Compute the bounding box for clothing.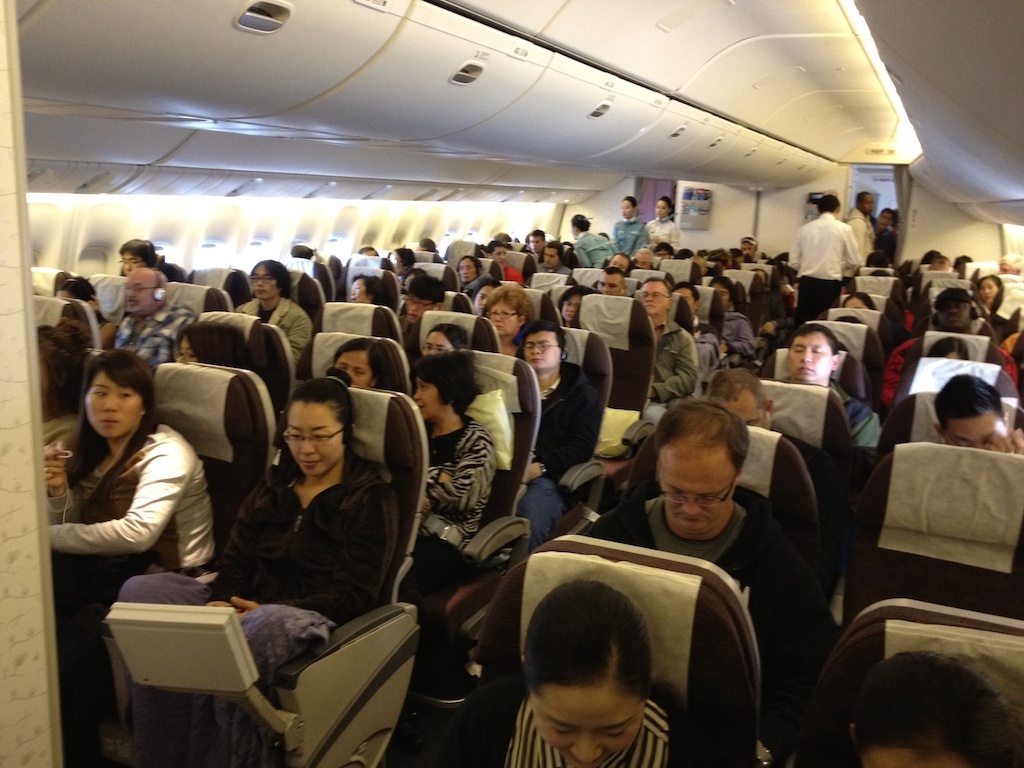
35, 393, 211, 607.
